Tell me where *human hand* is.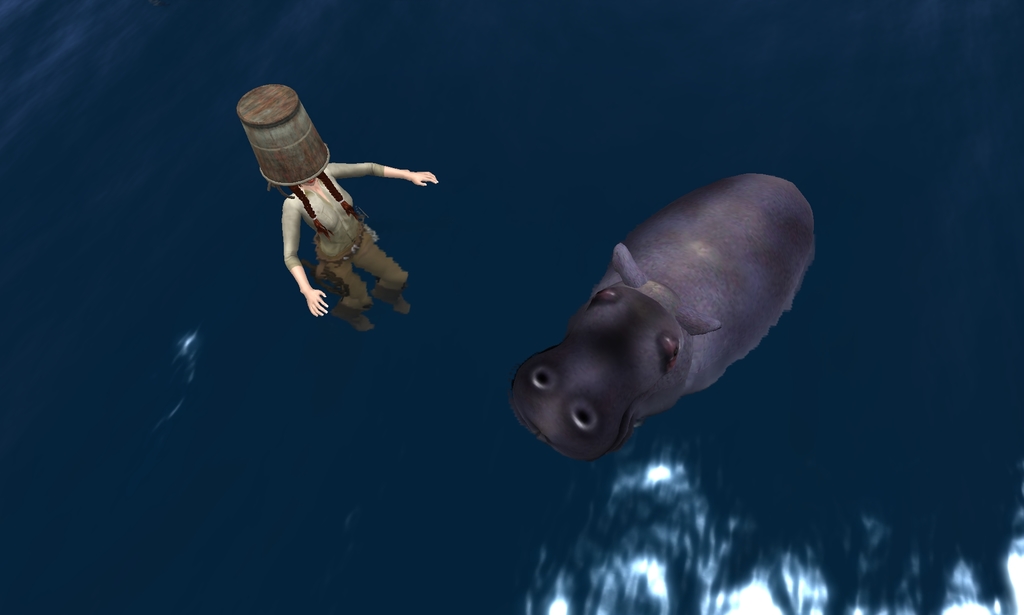
*human hand* is at <bbox>307, 288, 333, 320</bbox>.
